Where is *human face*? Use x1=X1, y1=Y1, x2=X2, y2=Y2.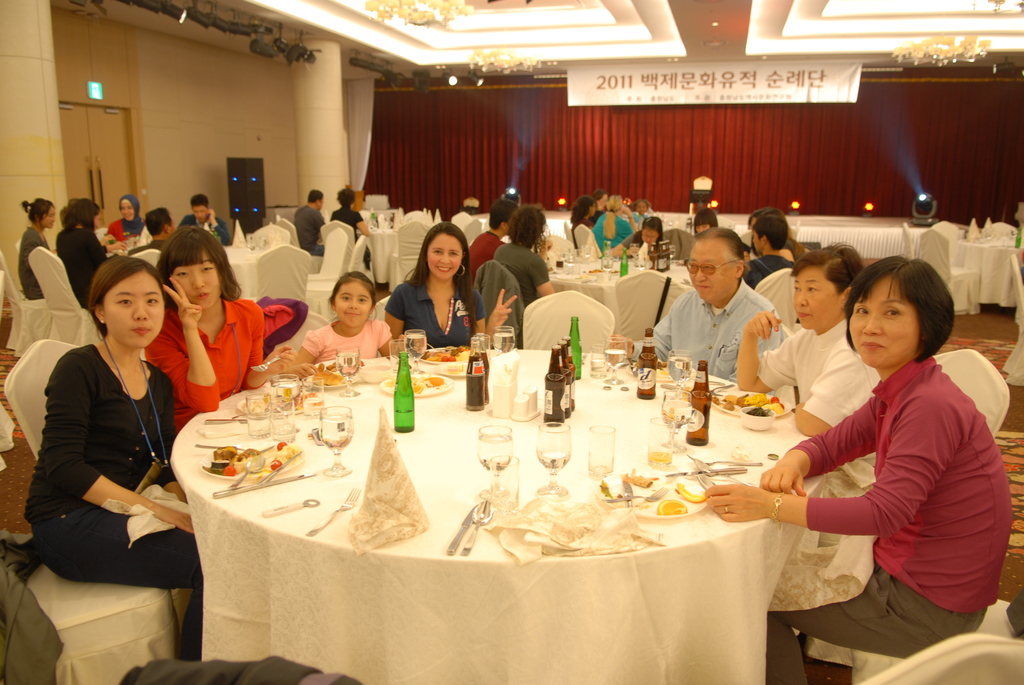
x1=850, y1=274, x2=918, y2=363.
